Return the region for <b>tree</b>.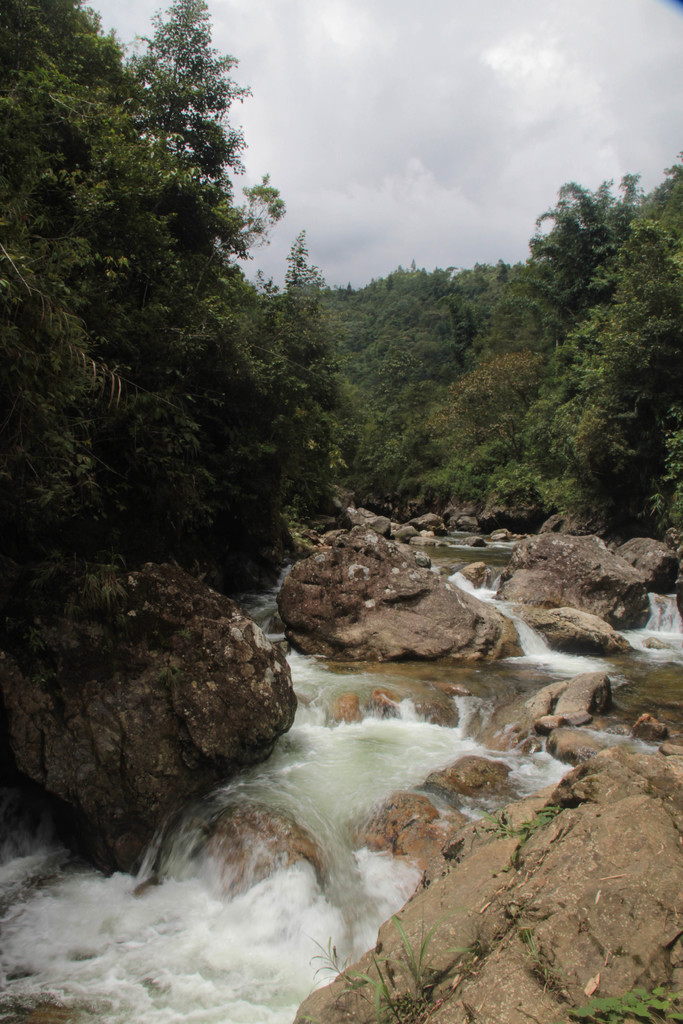
(580, 148, 682, 533).
